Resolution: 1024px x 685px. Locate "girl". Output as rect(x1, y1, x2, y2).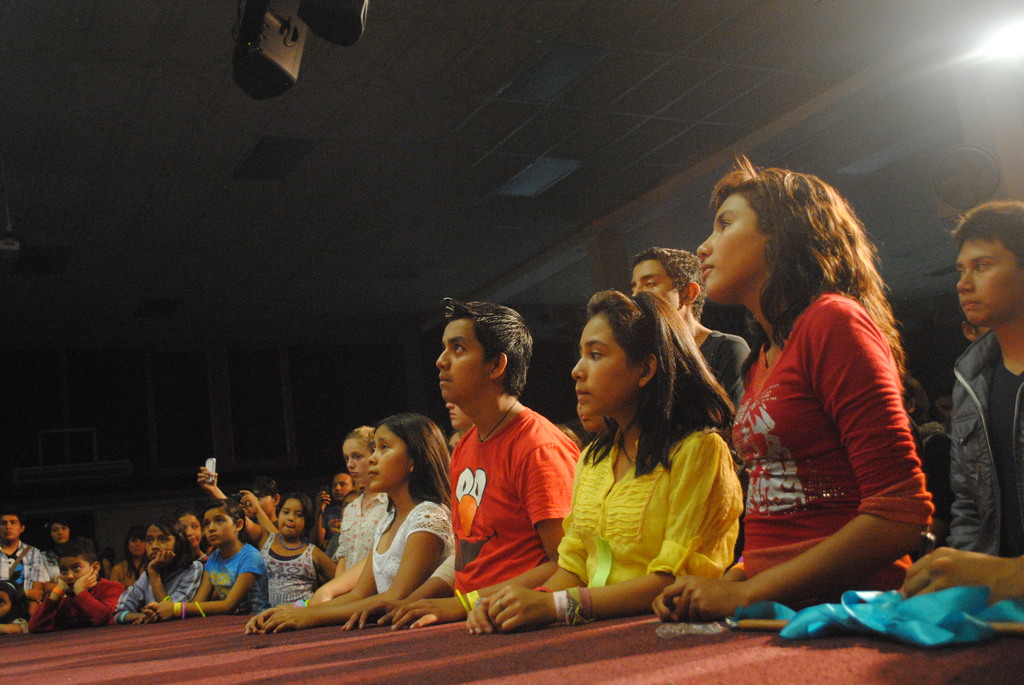
rect(465, 291, 741, 636).
